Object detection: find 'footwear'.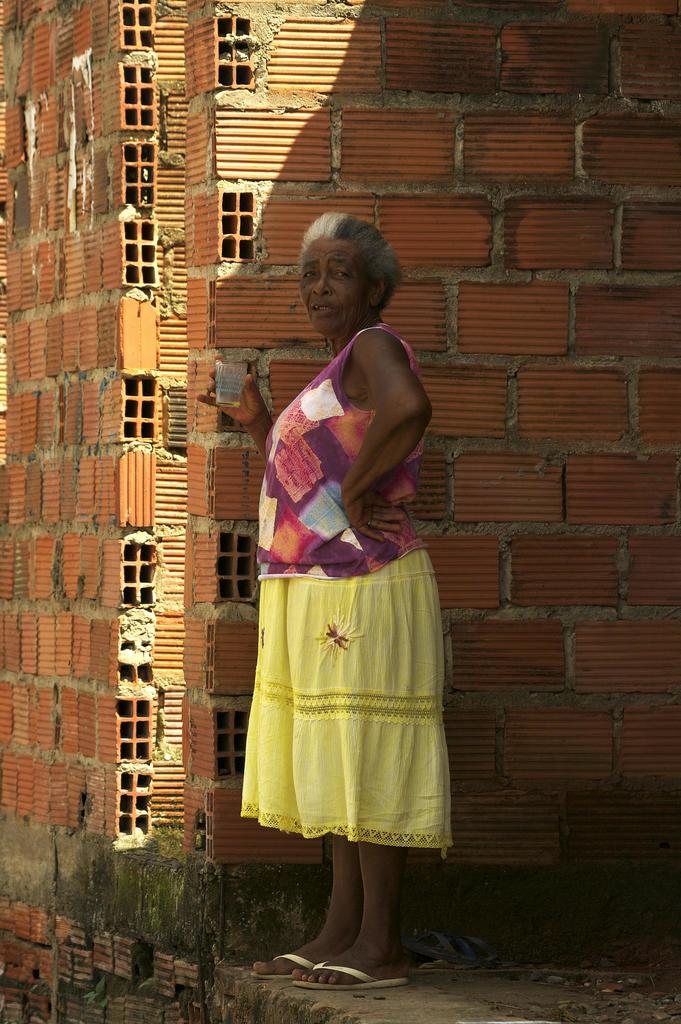
left=248, top=953, right=316, bottom=986.
